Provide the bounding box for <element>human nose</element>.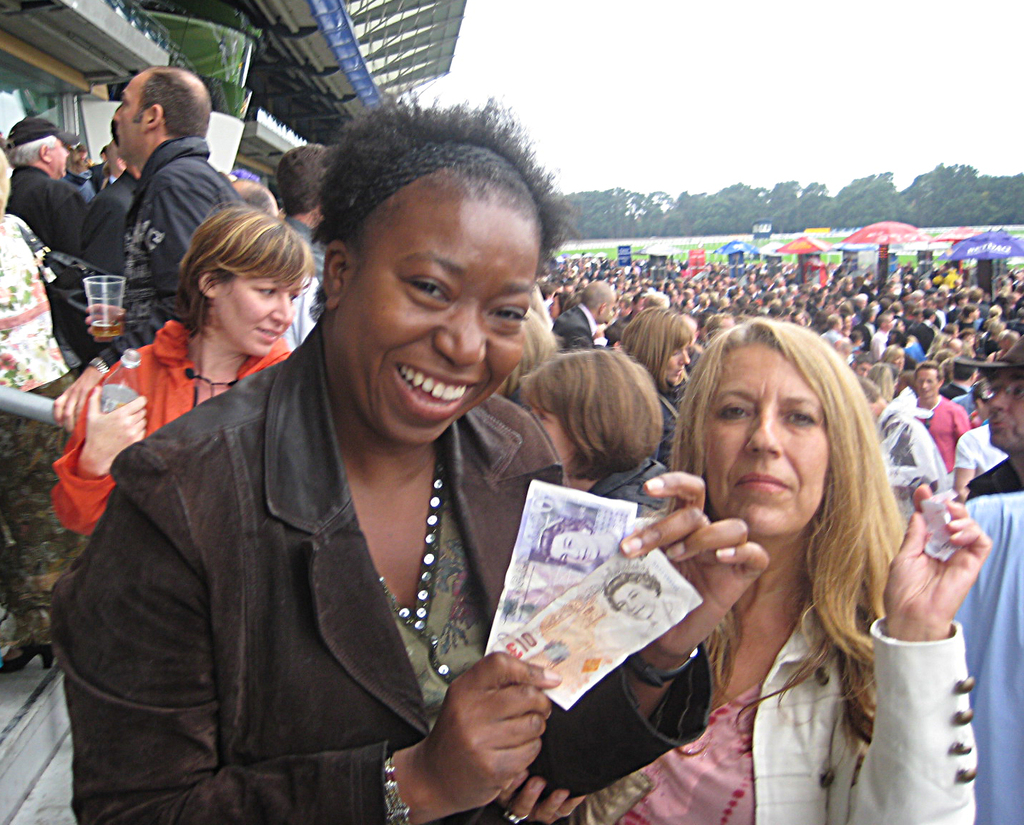
l=429, t=301, r=490, b=372.
